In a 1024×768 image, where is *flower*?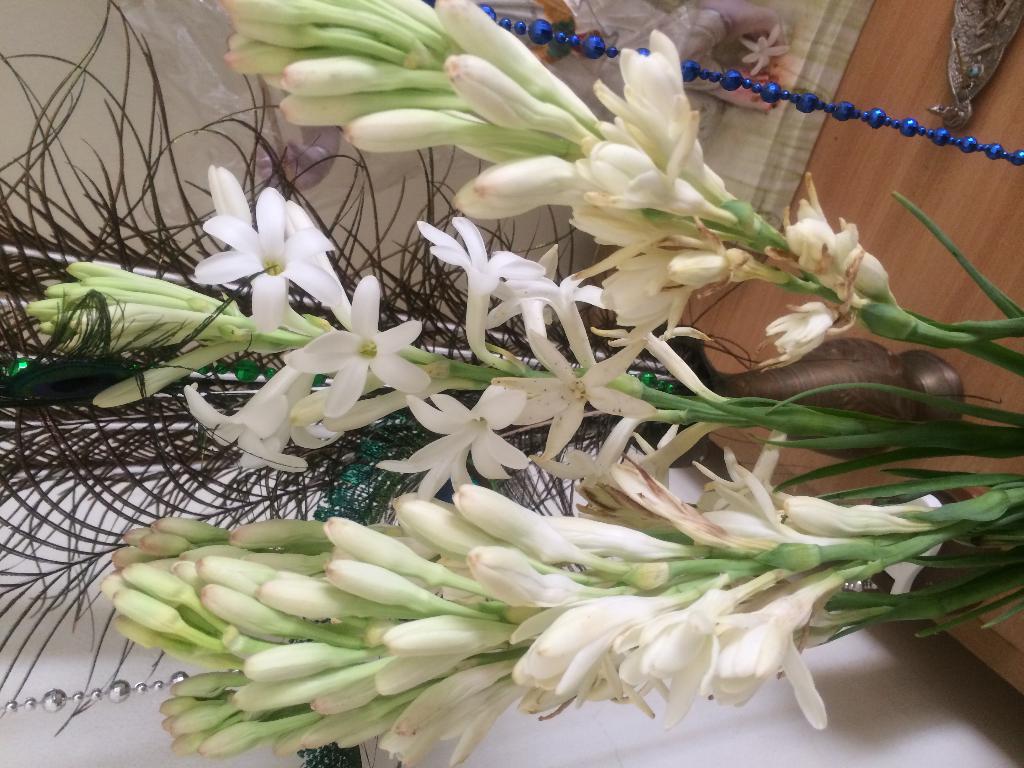
(left=570, top=129, right=741, bottom=223).
